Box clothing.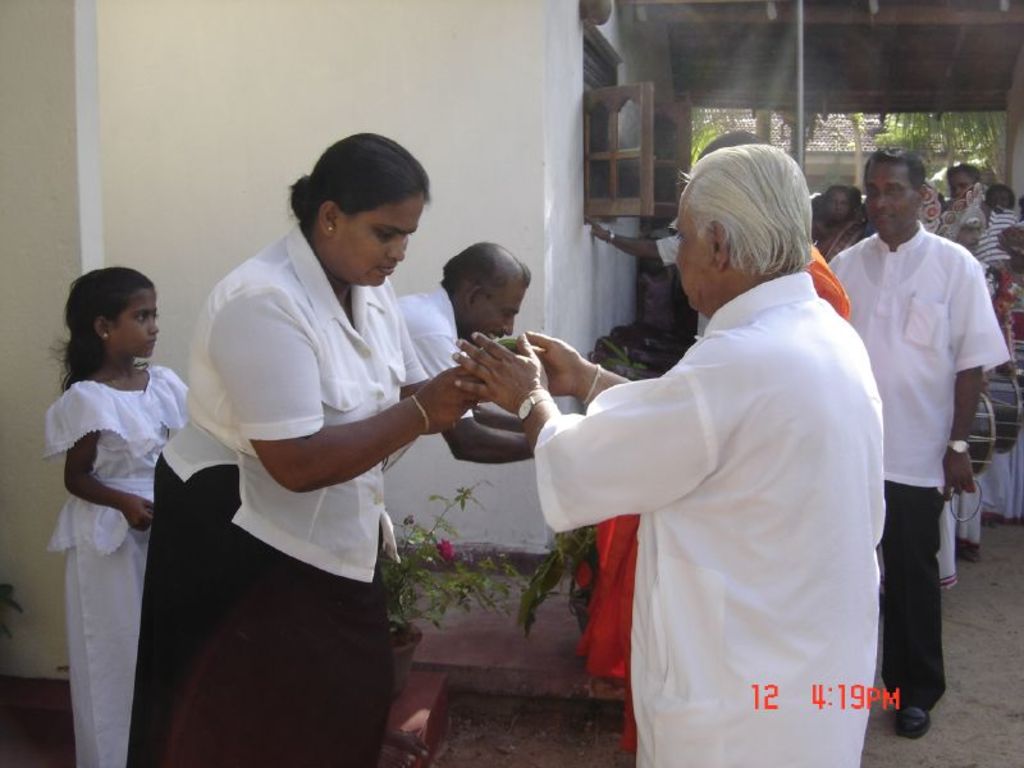
x1=394 y1=280 x2=474 y2=428.
